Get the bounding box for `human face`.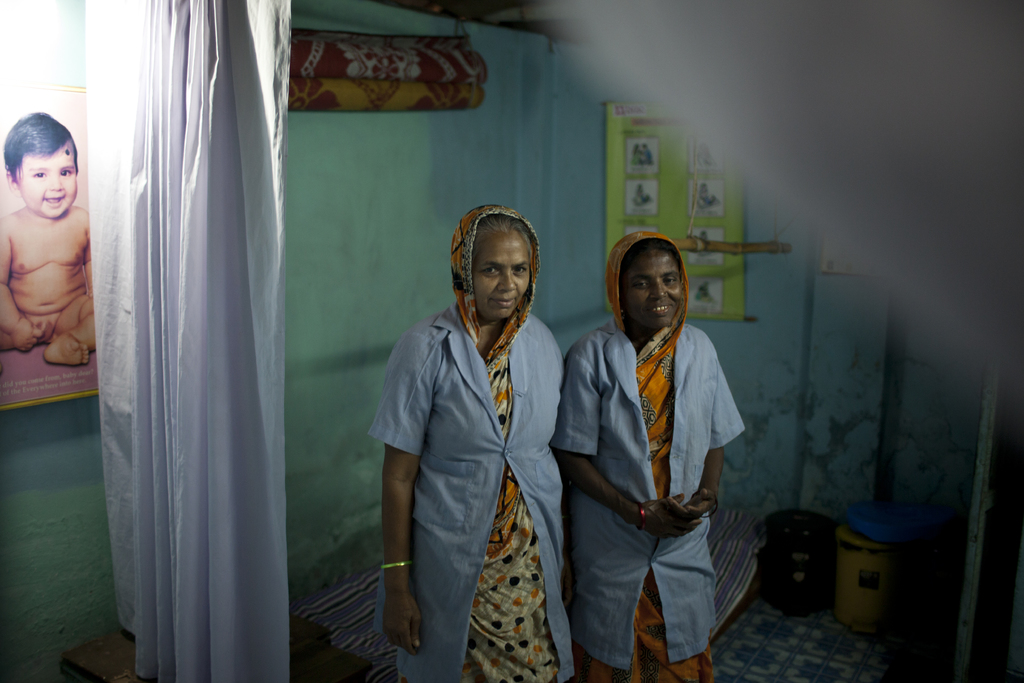
<box>471,231,530,317</box>.
